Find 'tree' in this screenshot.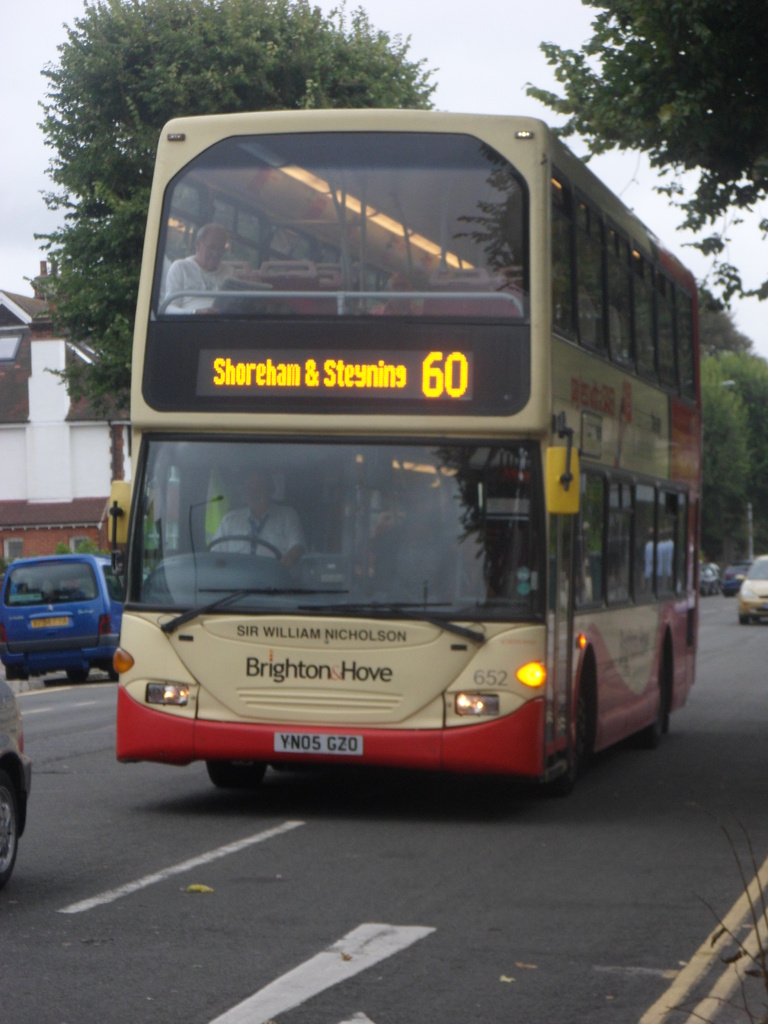
The bounding box for 'tree' is select_region(532, 0, 767, 225).
